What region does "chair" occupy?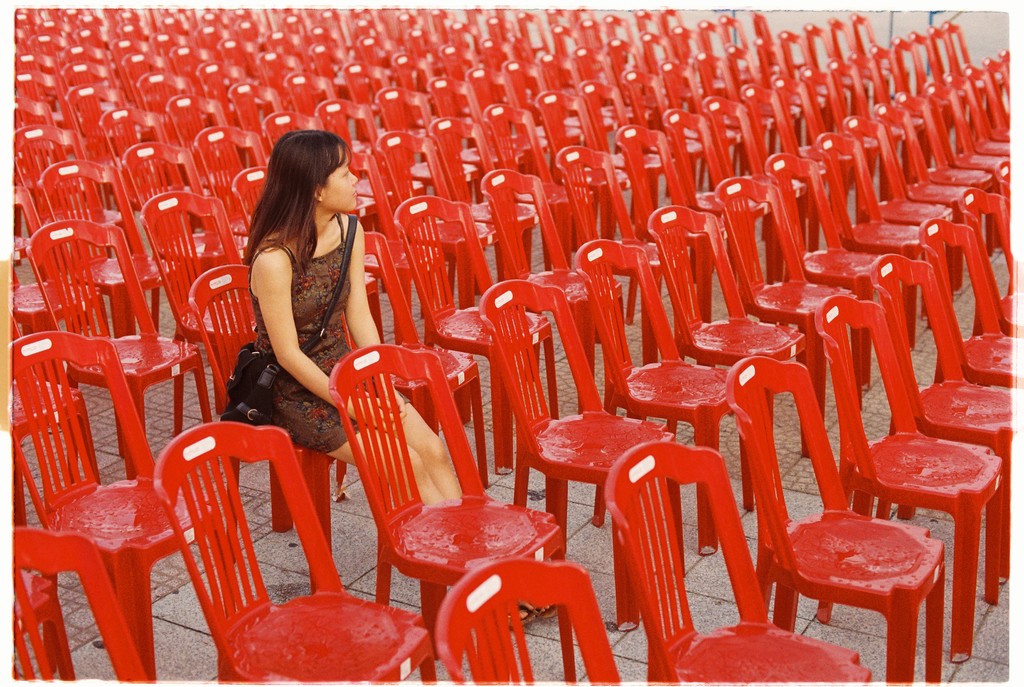
BBox(573, 241, 754, 556).
